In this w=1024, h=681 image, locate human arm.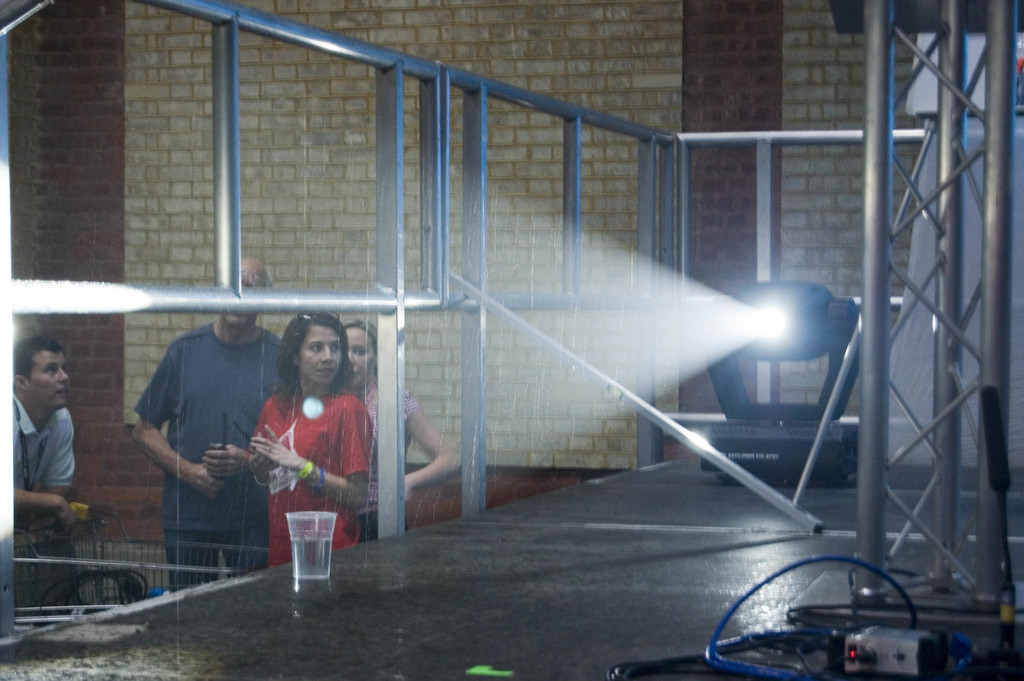
Bounding box: {"left": 244, "top": 399, "right": 373, "bottom": 506}.
